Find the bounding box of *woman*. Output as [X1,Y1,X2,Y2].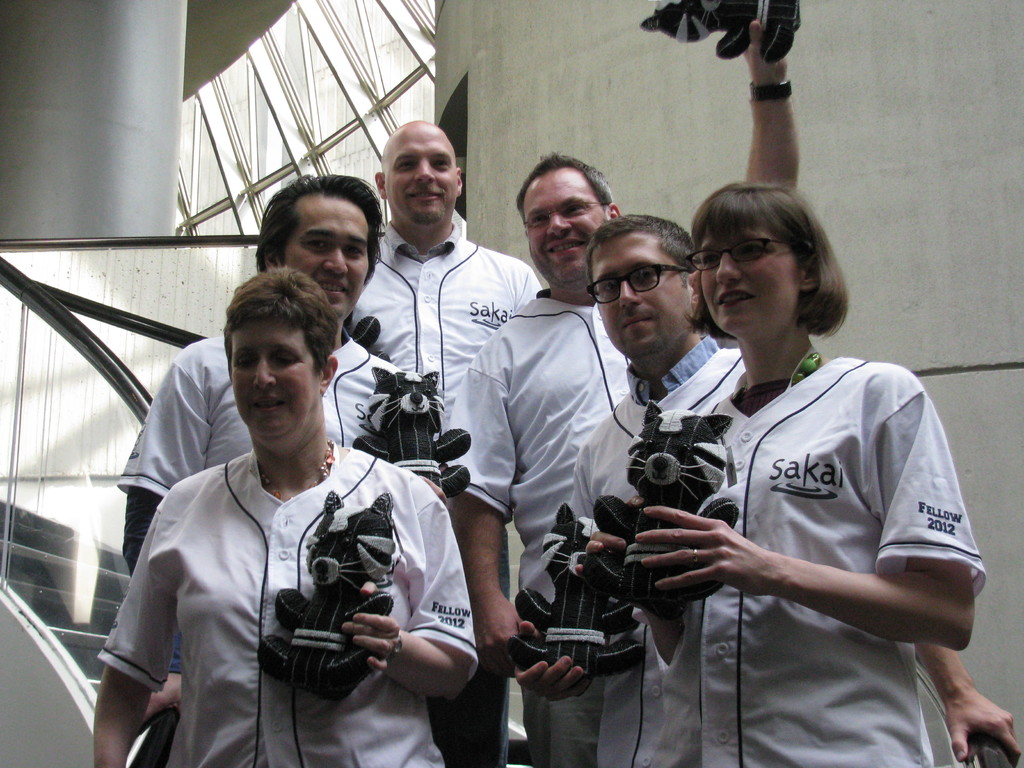
[606,182,977,760].
